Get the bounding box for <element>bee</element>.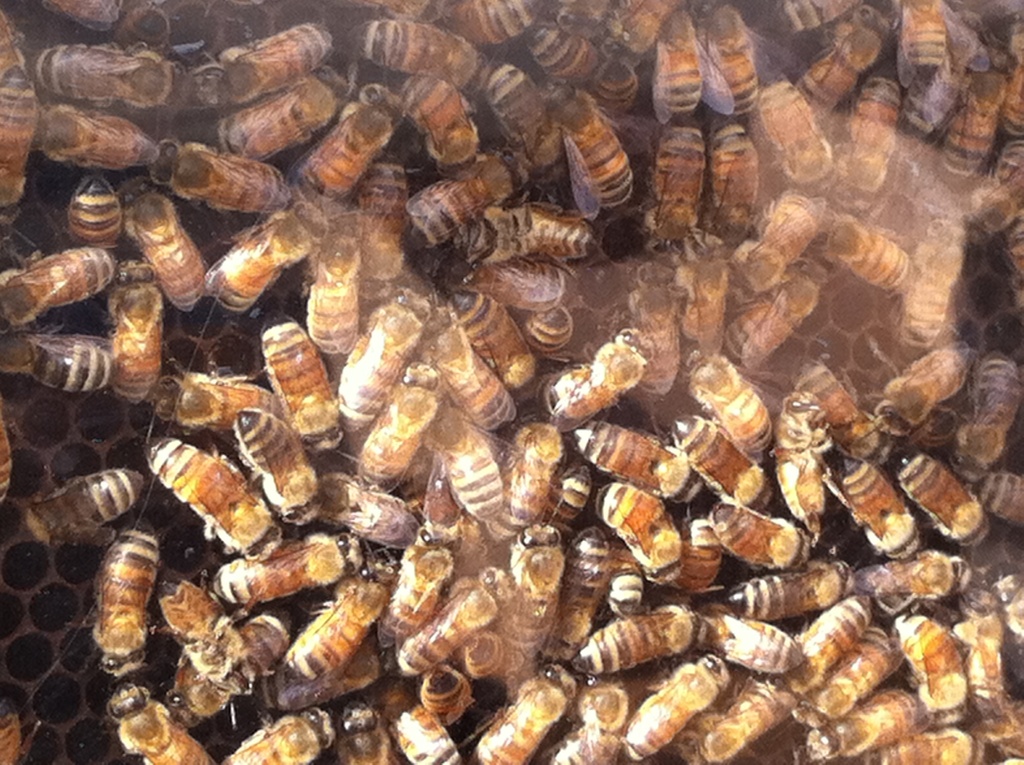
[x1=680, y1=522, x2=724, y2=592].
